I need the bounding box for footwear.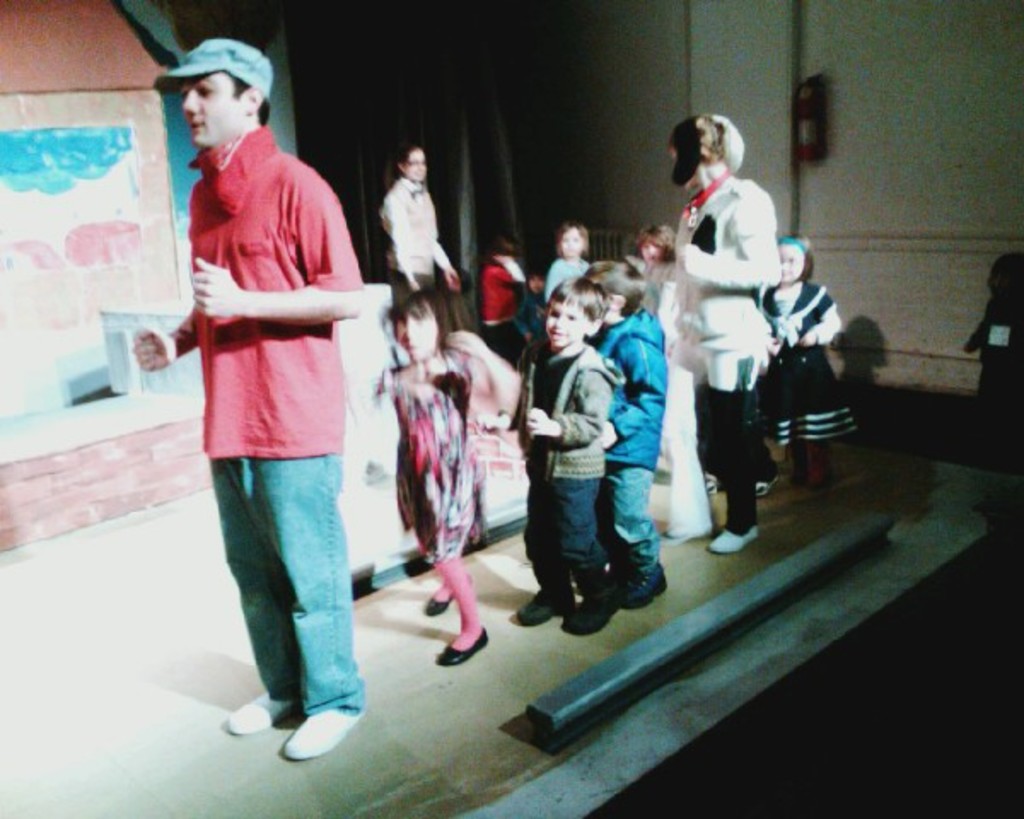
Here it is: x1=621 y1=556 x2=666 y2=601.
